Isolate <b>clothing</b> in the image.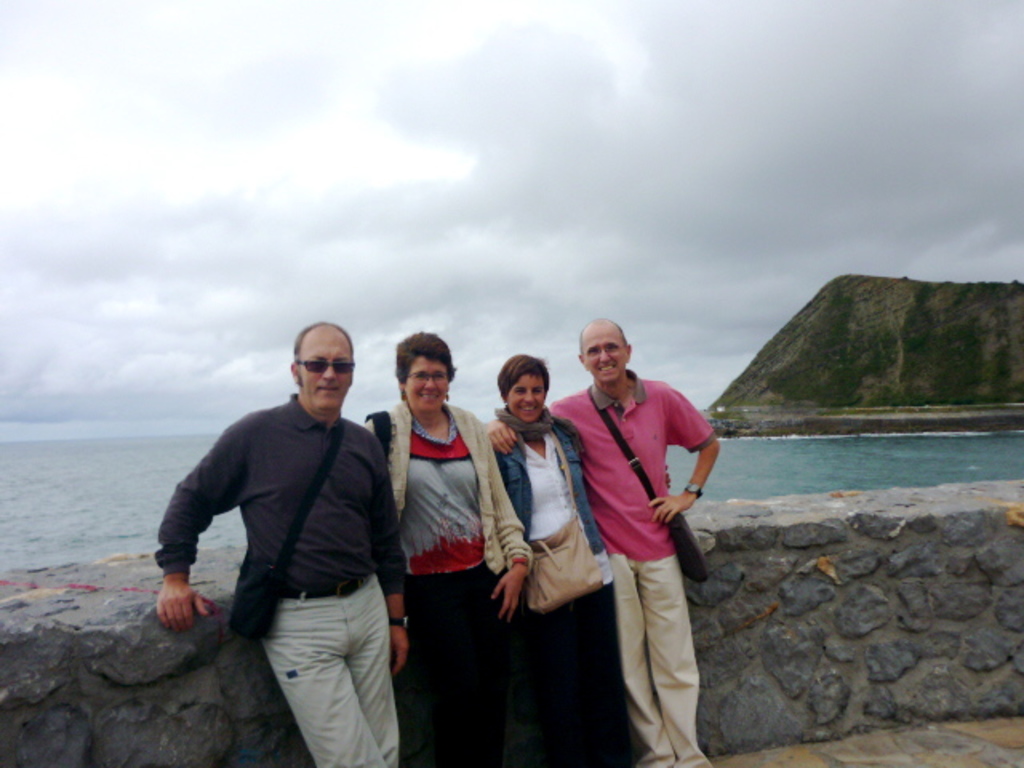
Isolated region: [left=552, top=389, right=723, bottom=766].
